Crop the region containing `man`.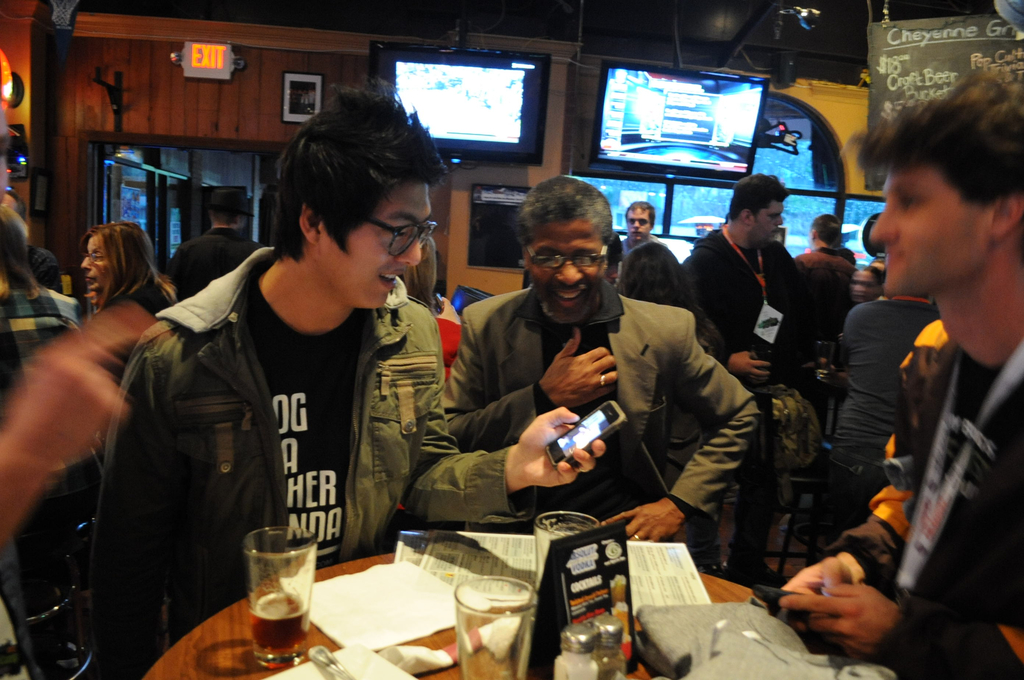
Crop region: region(614, 198, 687, 295).
